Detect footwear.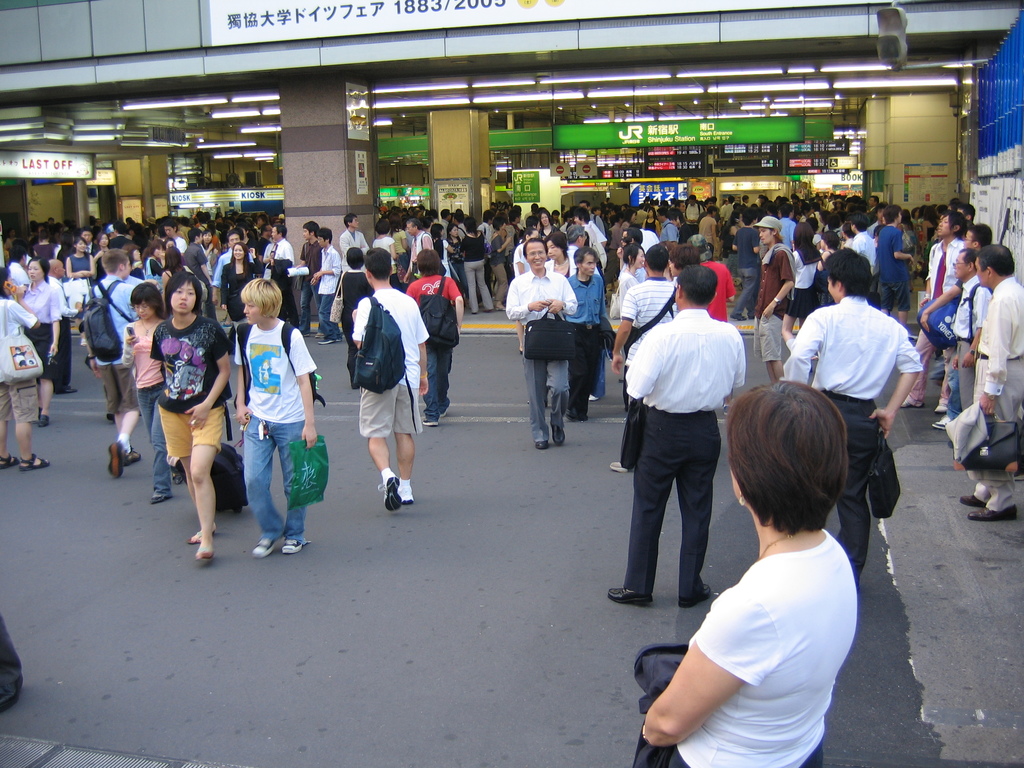
Detected at (x1=424, y1=418, x2=437, y2=426).
